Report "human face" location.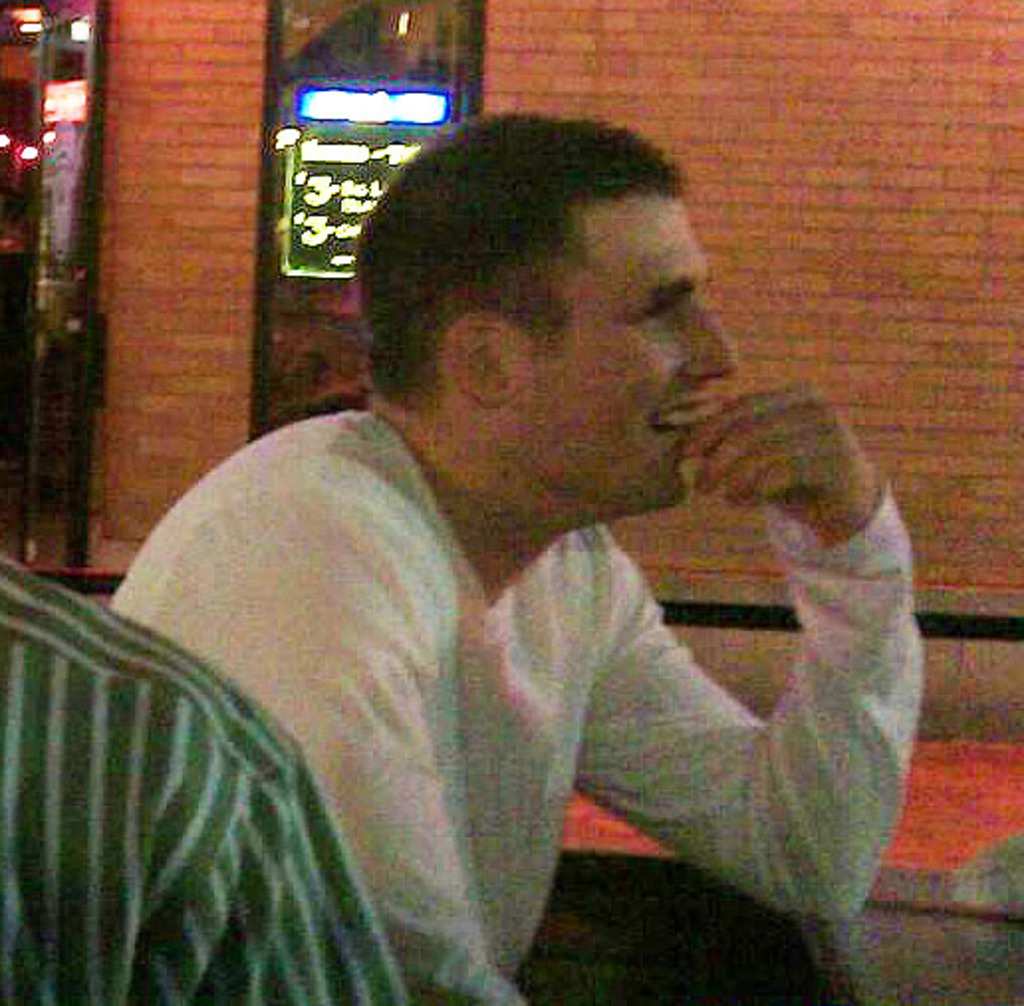
Report: left=494, top=185, right=760, bottom=512.
